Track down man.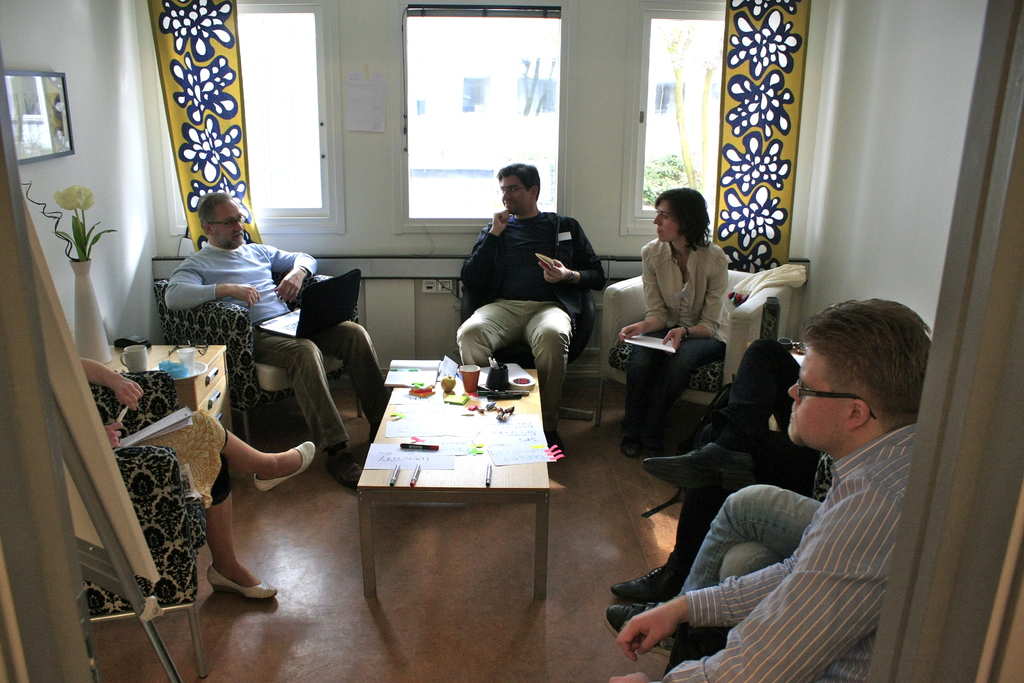
Tracked to bbox=(613, 301, 927, 682).
